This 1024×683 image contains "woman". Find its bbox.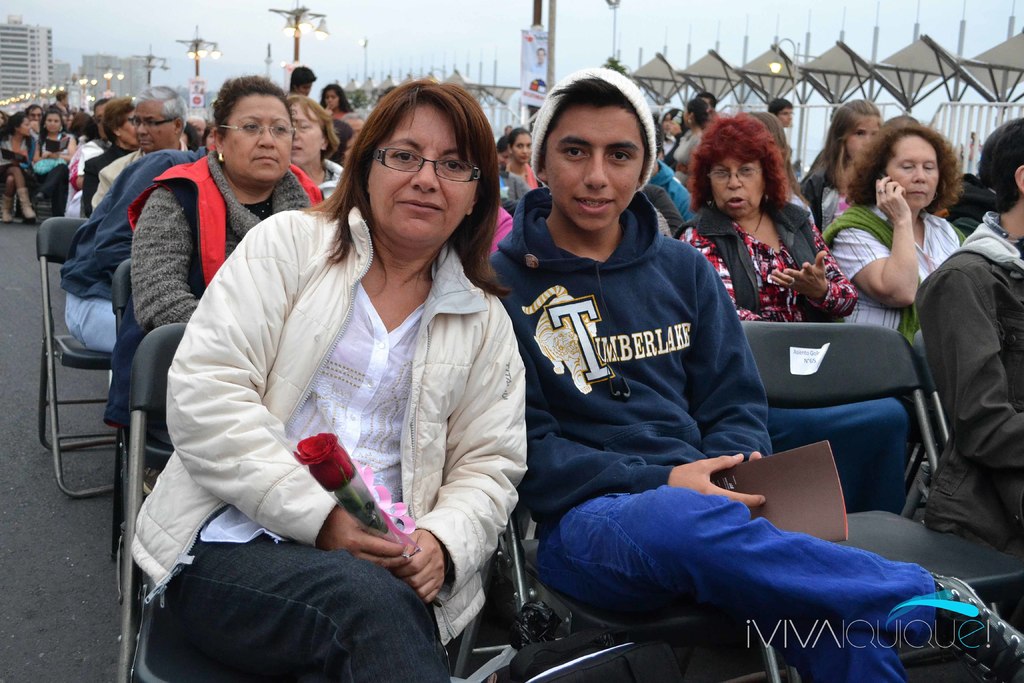
78 95 139 218.
